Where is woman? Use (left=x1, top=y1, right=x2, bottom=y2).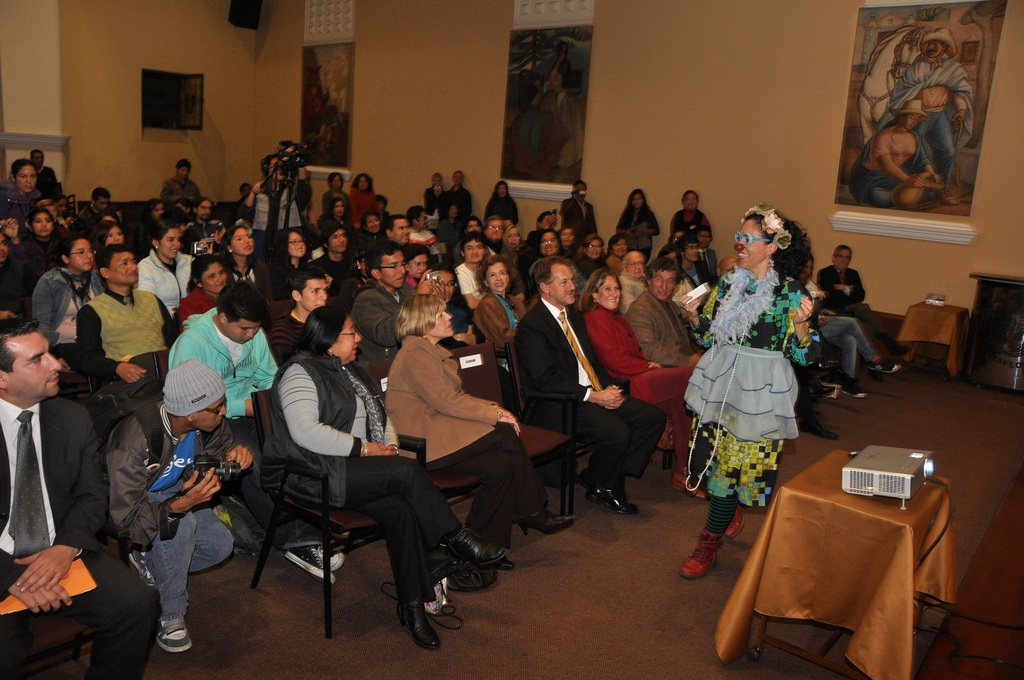
(left=132, top=223, right=204, bottom=308).
